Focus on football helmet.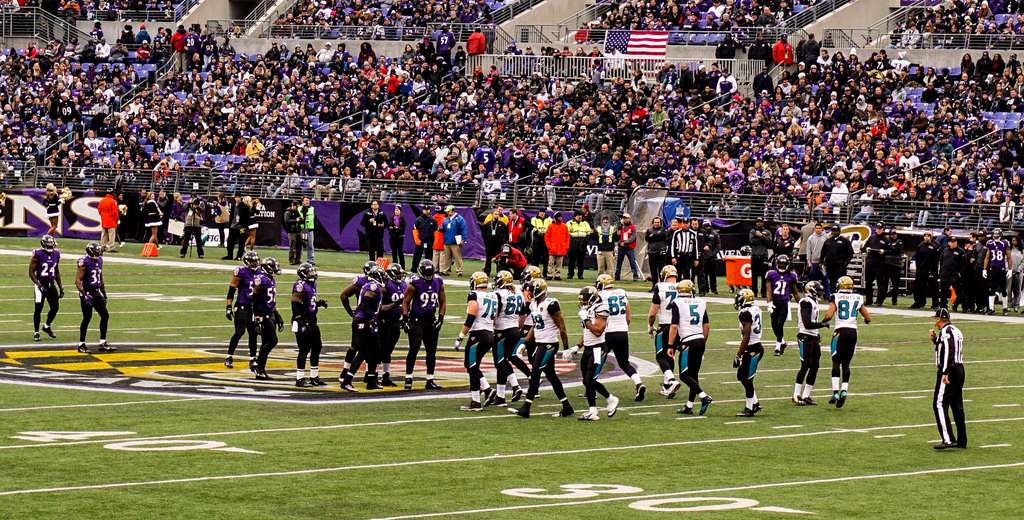
Focused at region(490, 271, 515, 289).
